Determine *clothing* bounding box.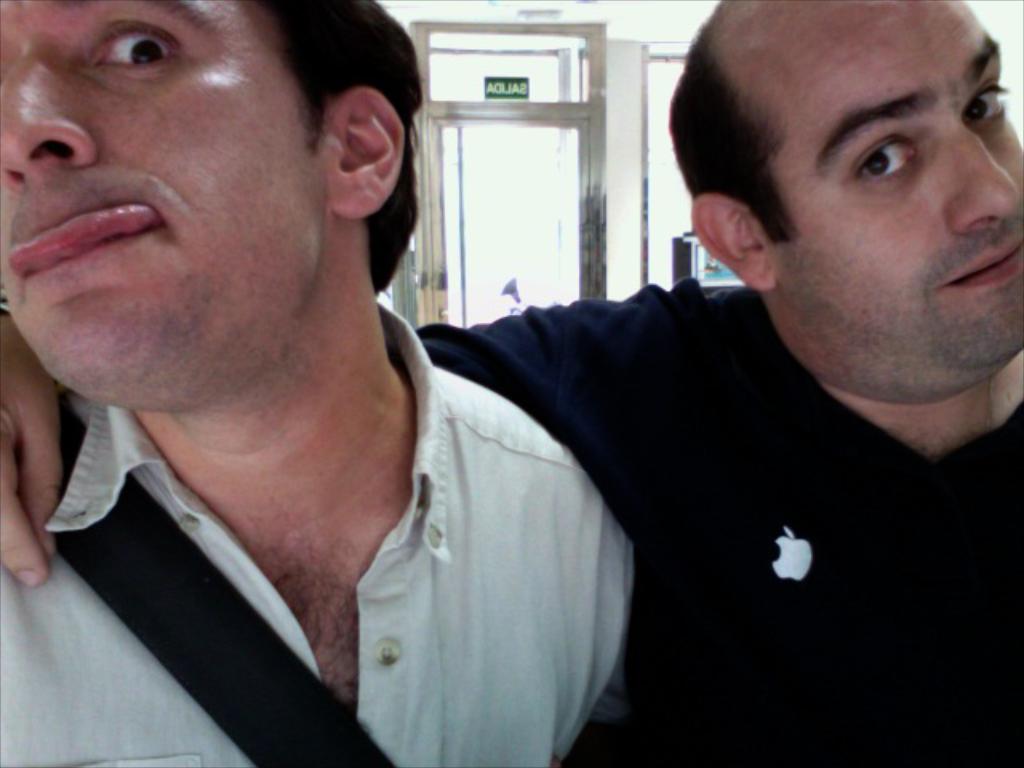
Determined: 2/293/637/766.
